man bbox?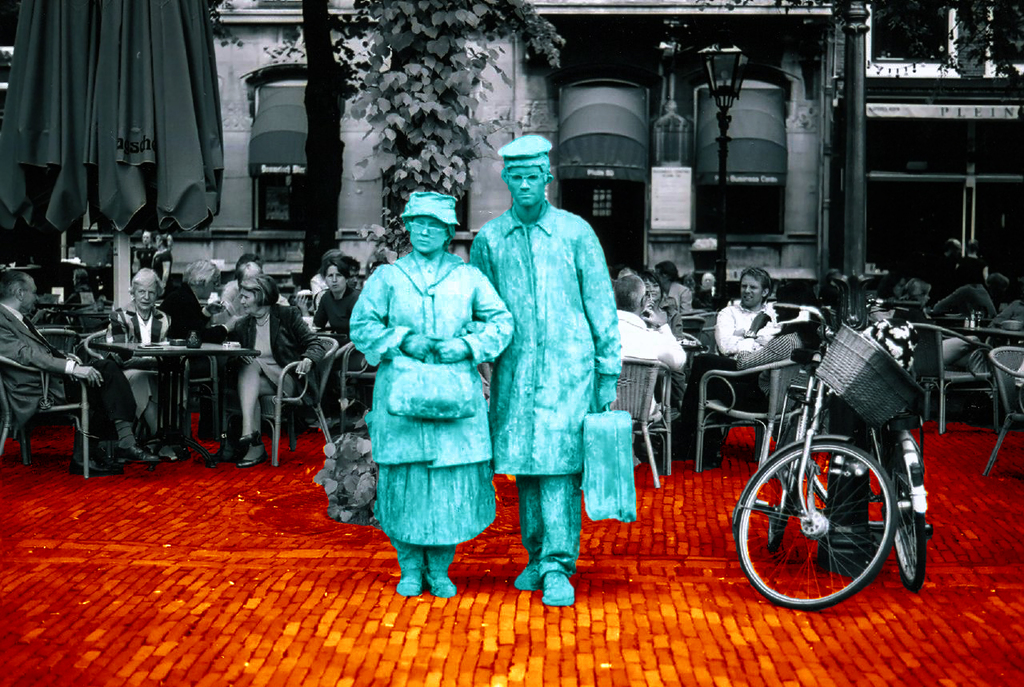
x1=716, y1=266, x2=782, y2=358
